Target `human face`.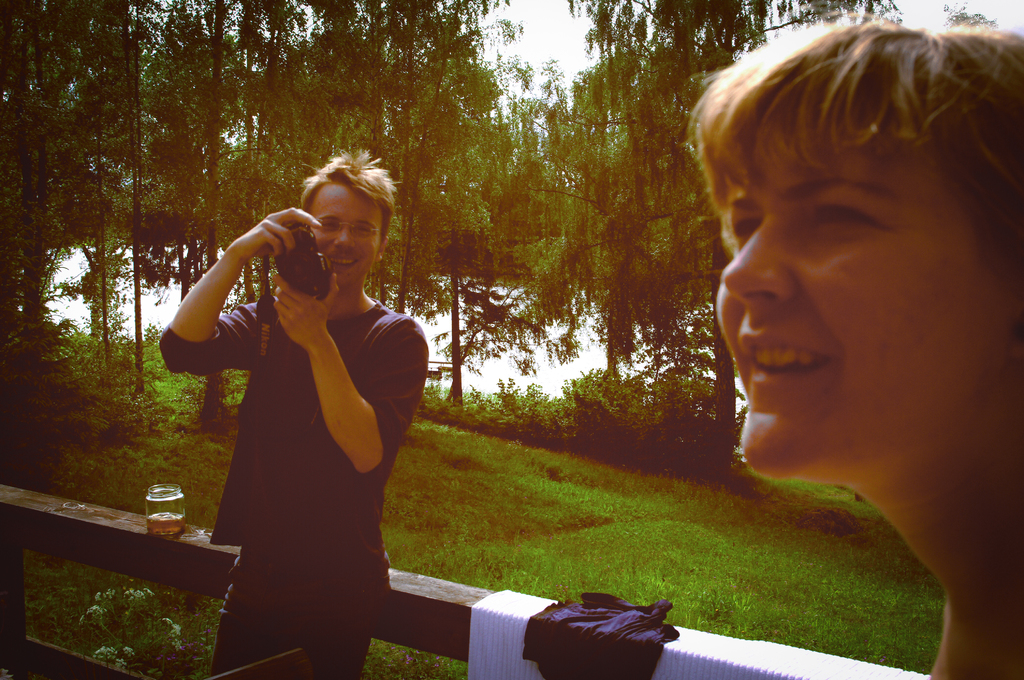
Target region: (713, 114, 987, 477).
